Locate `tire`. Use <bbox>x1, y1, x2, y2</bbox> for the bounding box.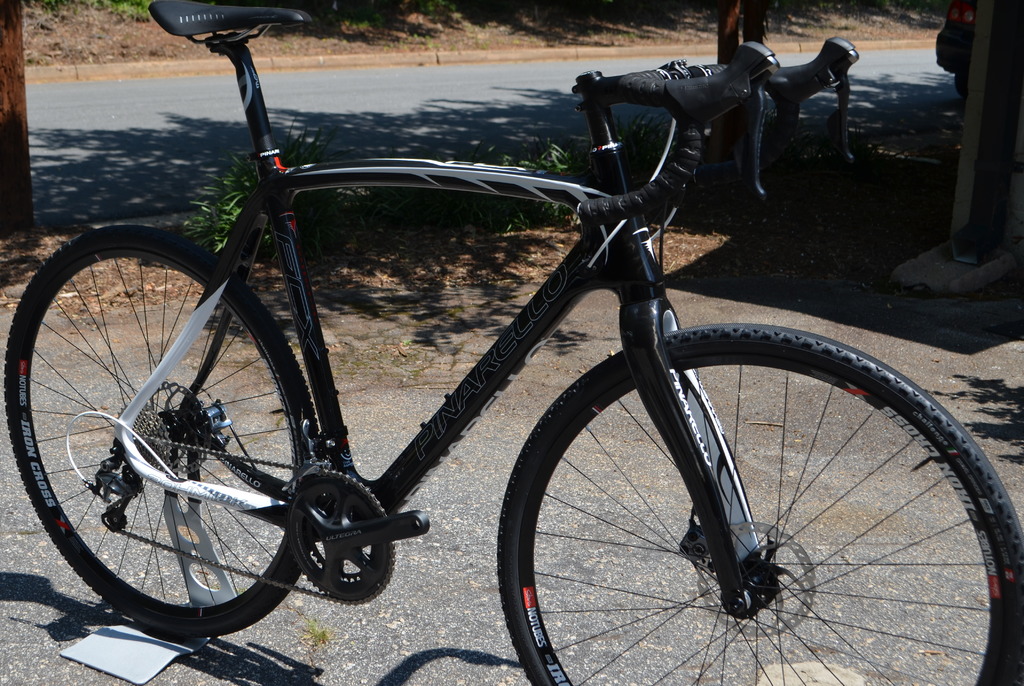
<bbox>0, 227, 330, 632</bbox>.
